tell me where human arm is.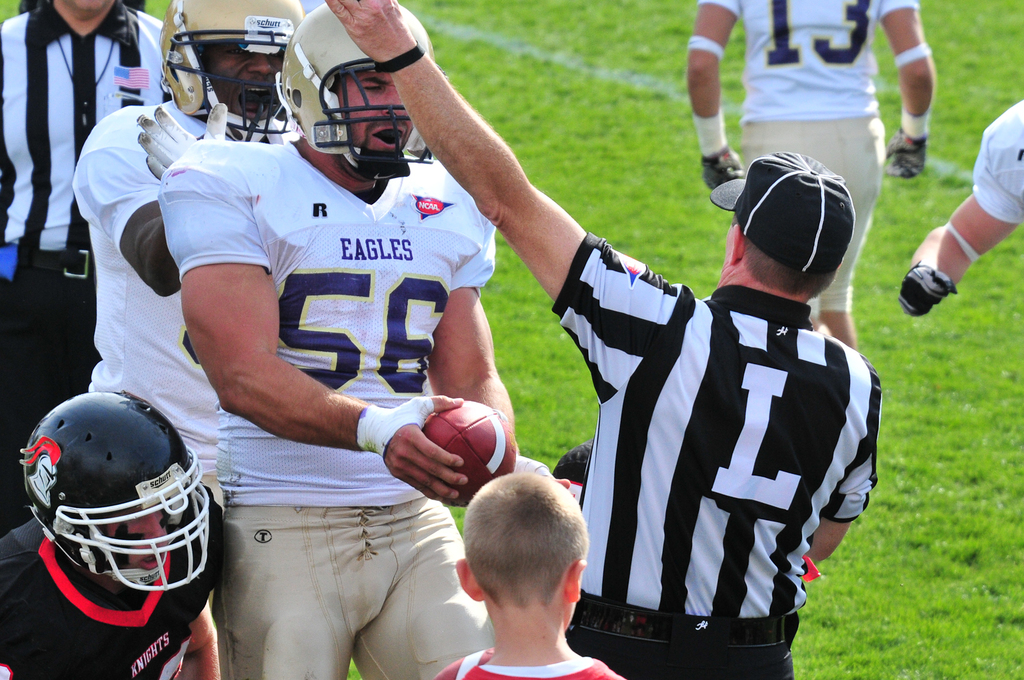
human arm is at <bbox>425, 162, 572, 496</bbox>.
